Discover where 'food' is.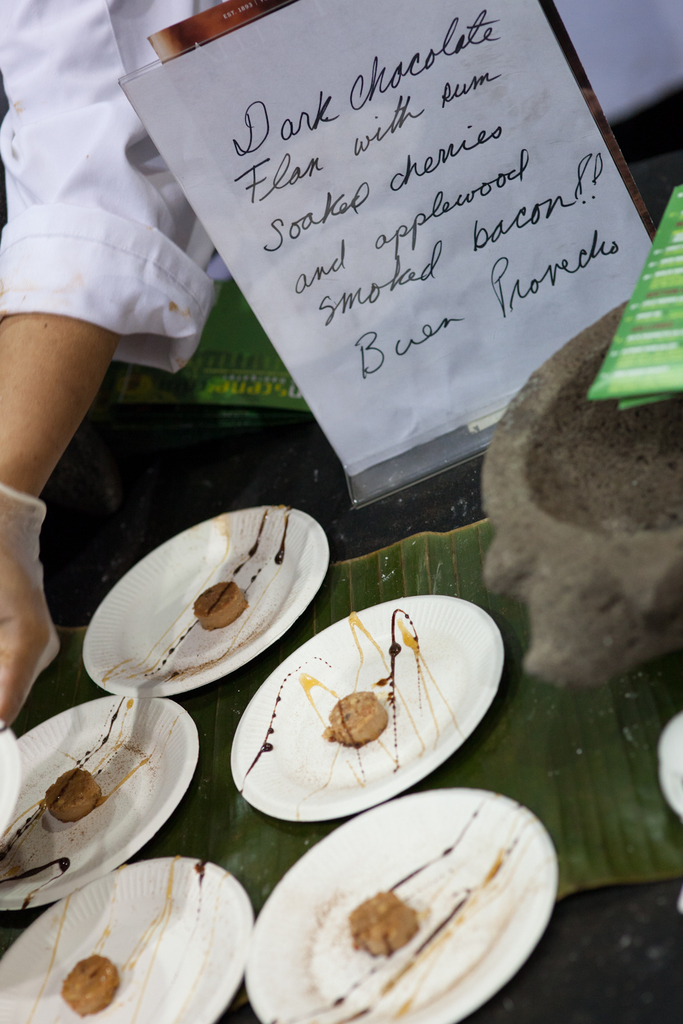
Discovered at bbox(56, 948, 122, 1019).
